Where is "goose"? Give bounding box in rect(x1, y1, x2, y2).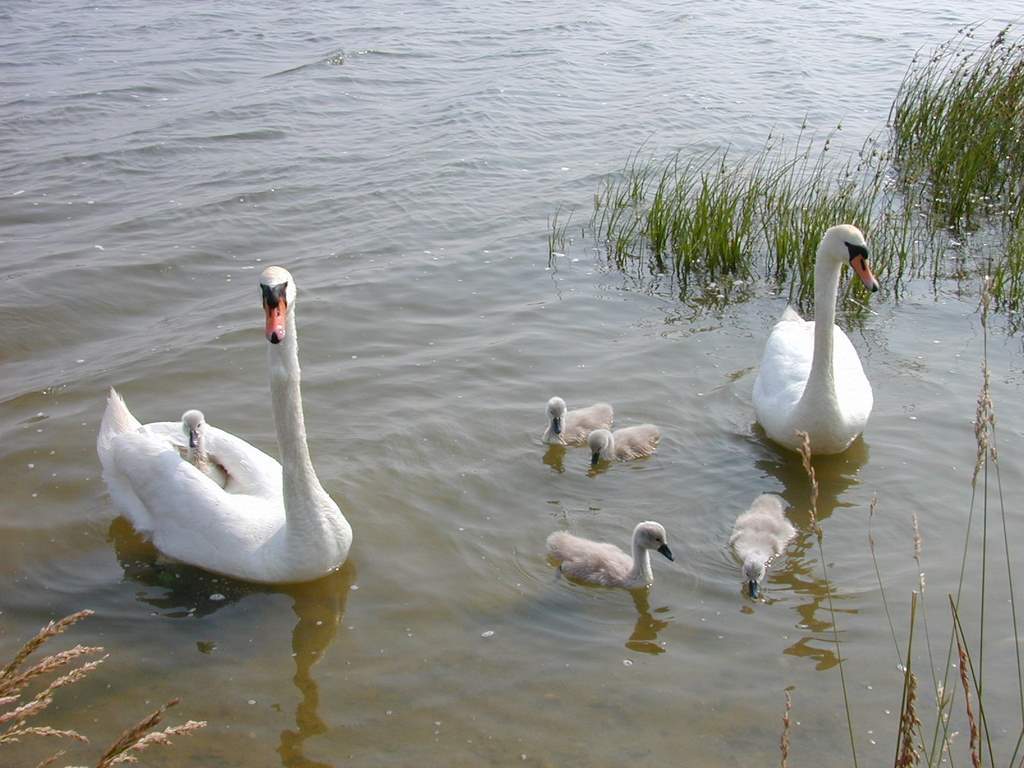
rect(546, 516, 672, 583).
